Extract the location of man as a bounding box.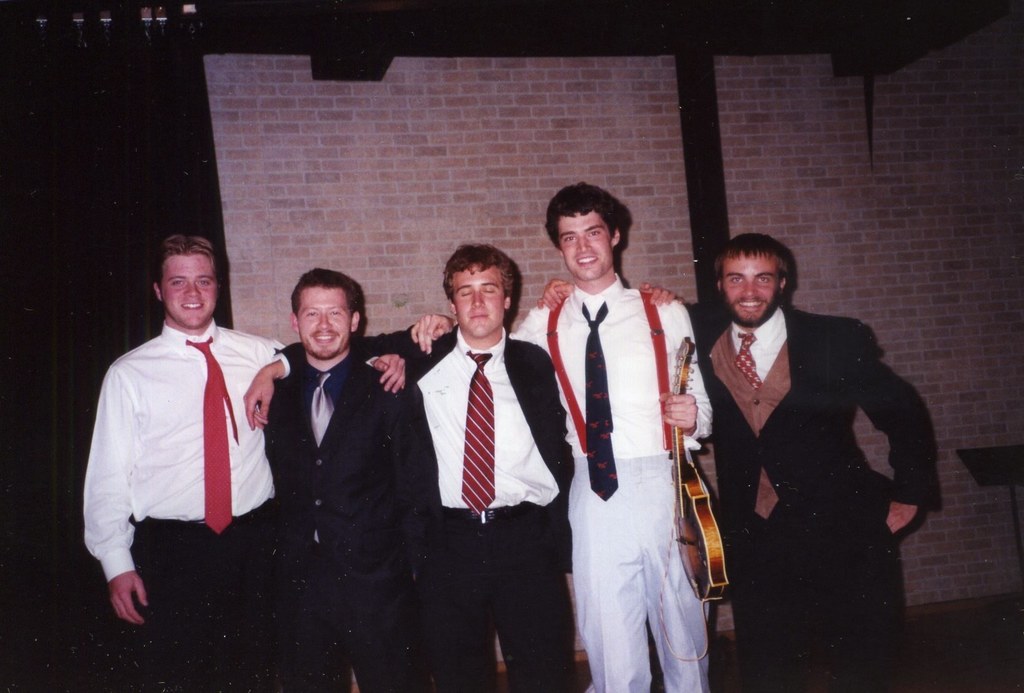
(left=409, top=182, right=714, bottom=692).
